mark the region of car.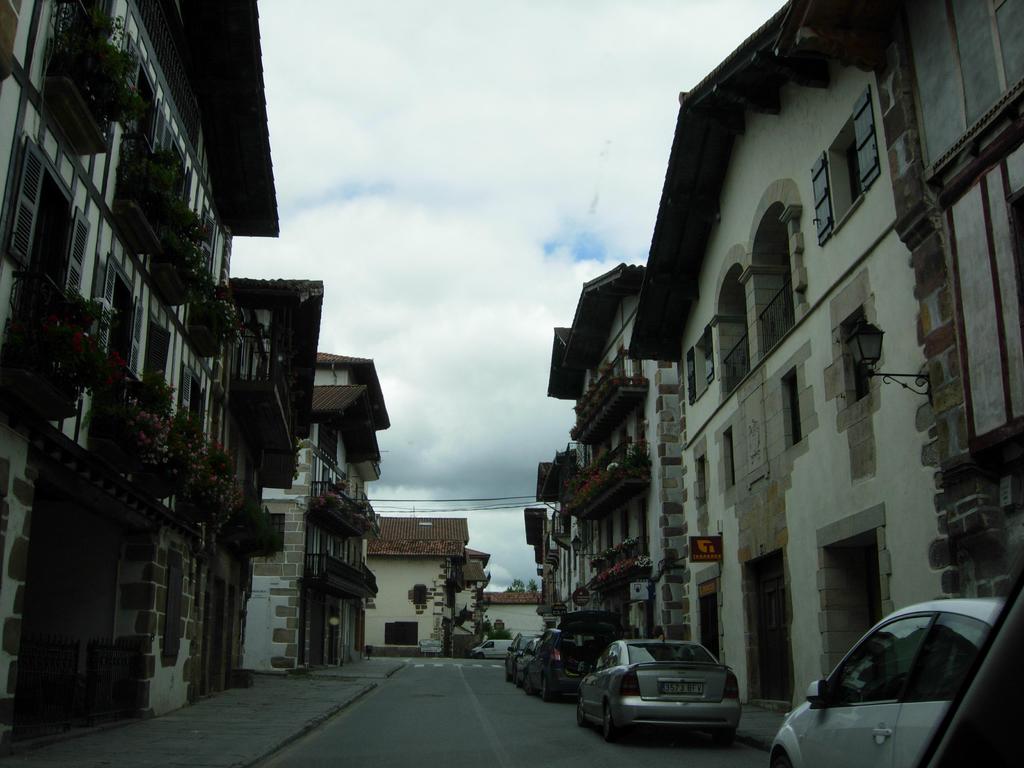
Region: select_region(581, 648, 754, 749).
